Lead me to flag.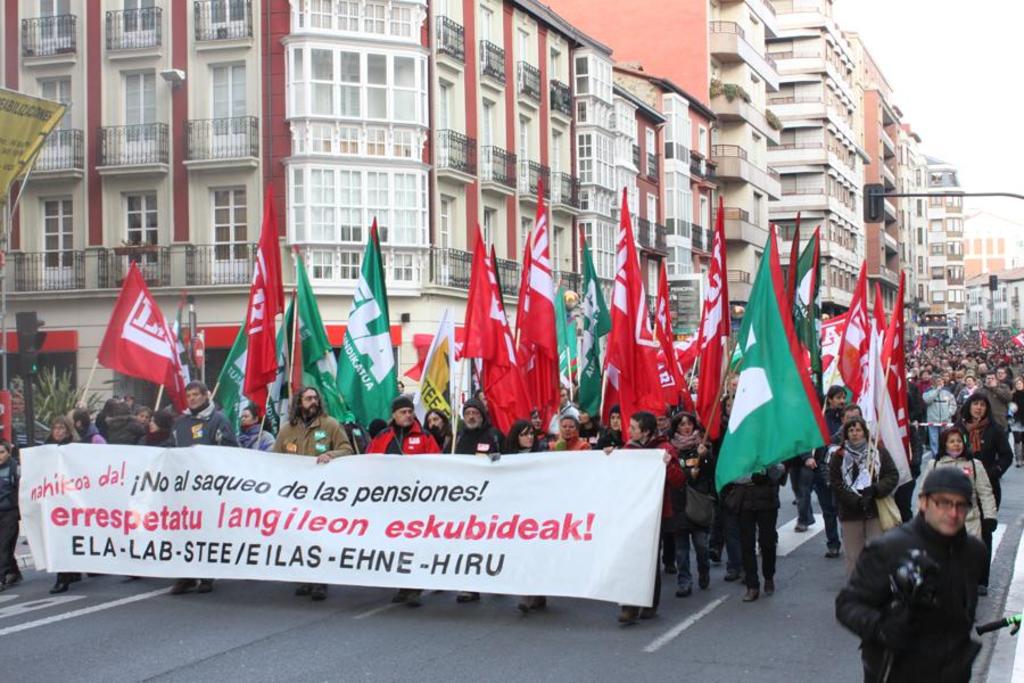
Lead to BBox(1007, 329, 1023, 349).
